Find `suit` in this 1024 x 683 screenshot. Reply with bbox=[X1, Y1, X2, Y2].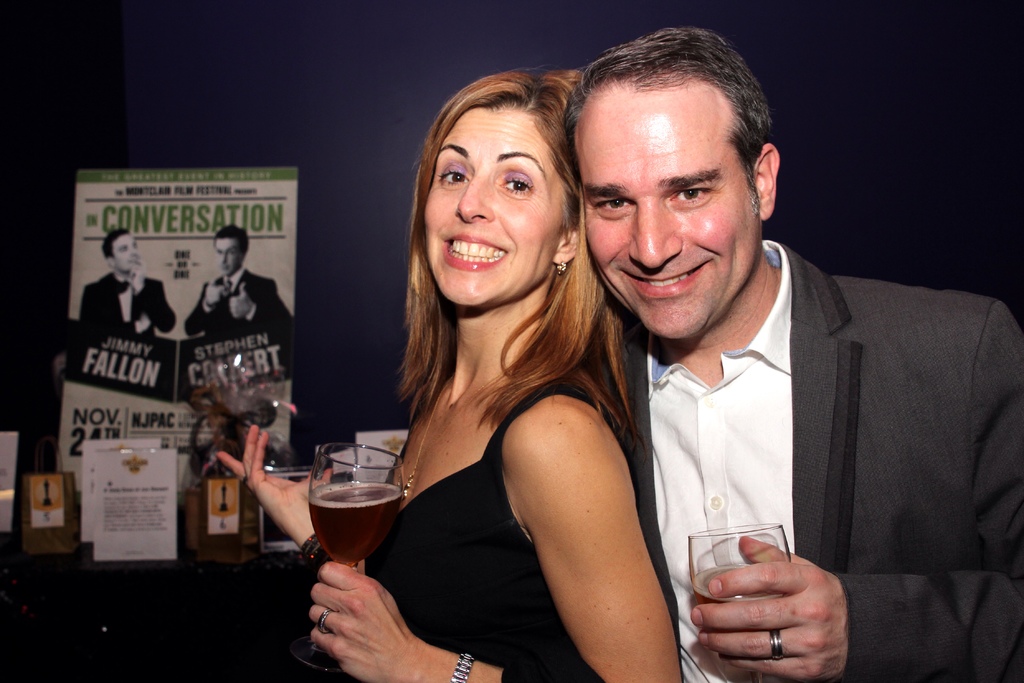
bbox=[589, 205, 989, 636].
